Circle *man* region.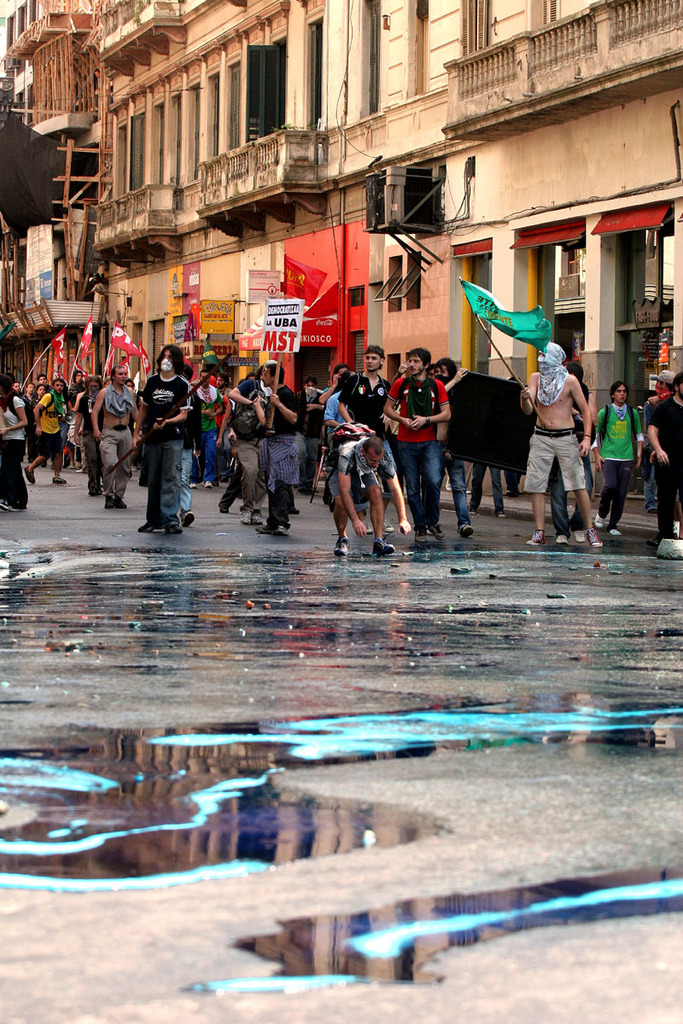
Region: (536, 325, 617, 538).
